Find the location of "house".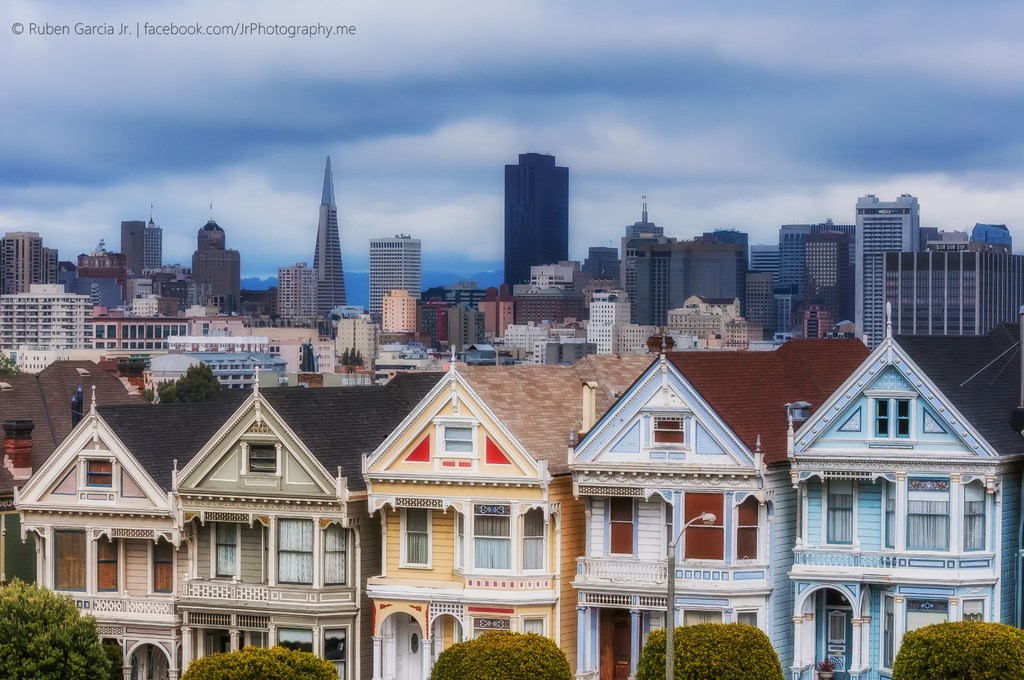
Location: <bbox>502, 152, 569, 301</bbox>.
